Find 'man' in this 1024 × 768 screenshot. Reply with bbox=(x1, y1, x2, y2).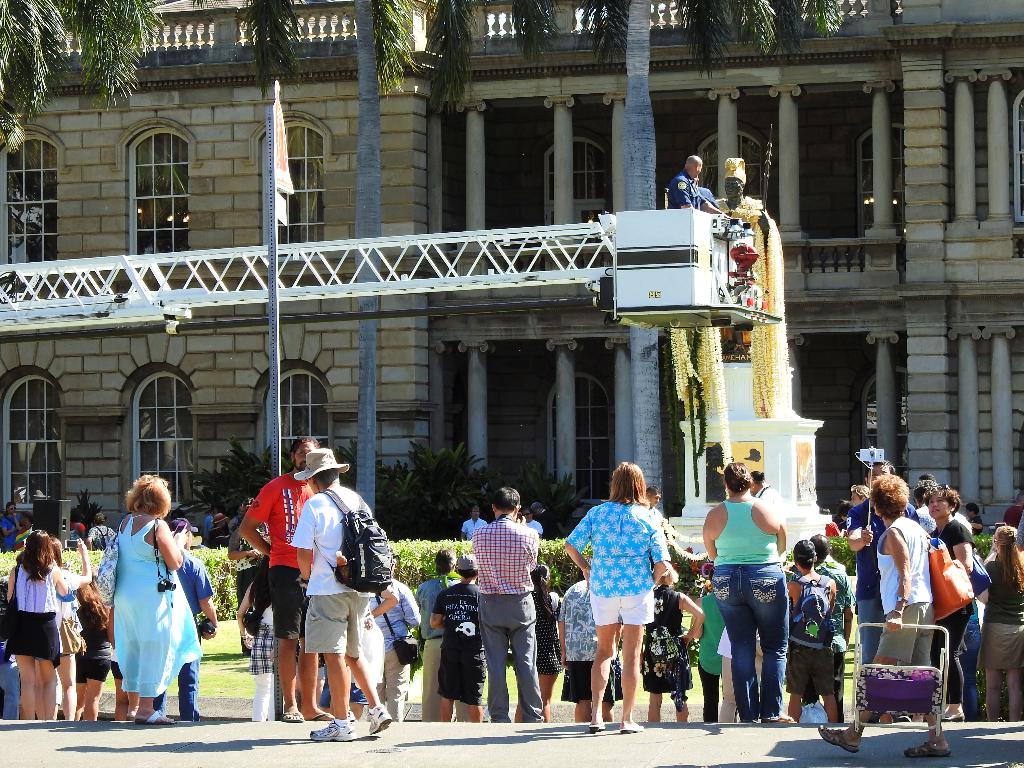
bbox=(713, 159, 767, 353).
